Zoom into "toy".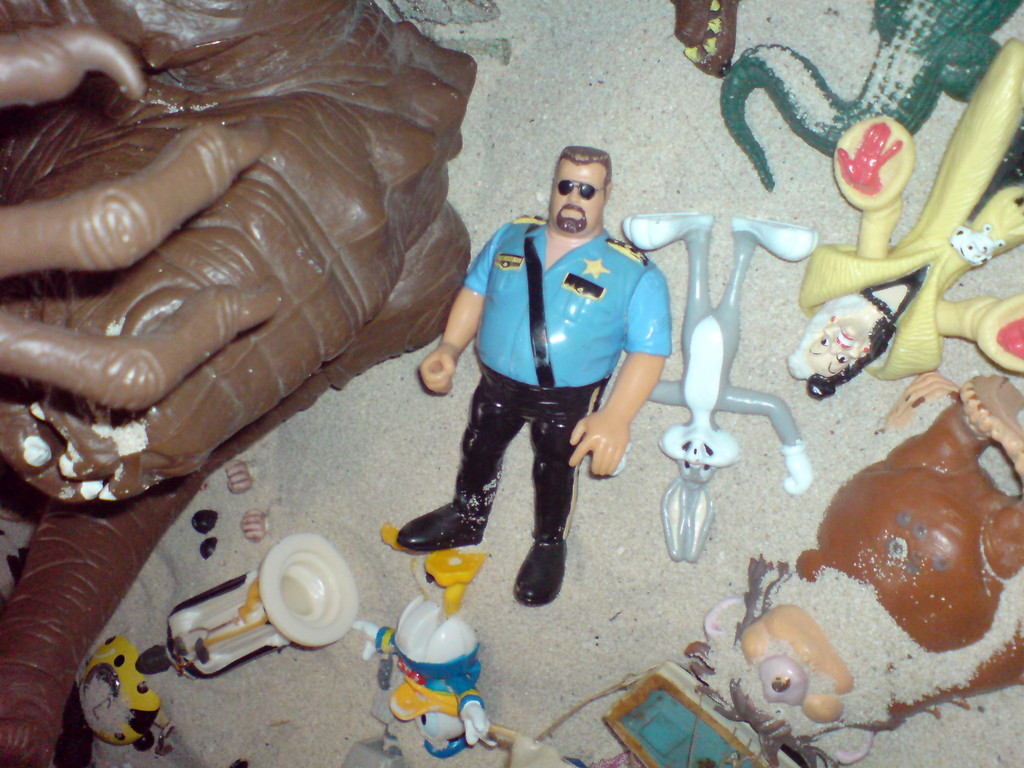
Zoom target: 390, 148, 675, 607.
